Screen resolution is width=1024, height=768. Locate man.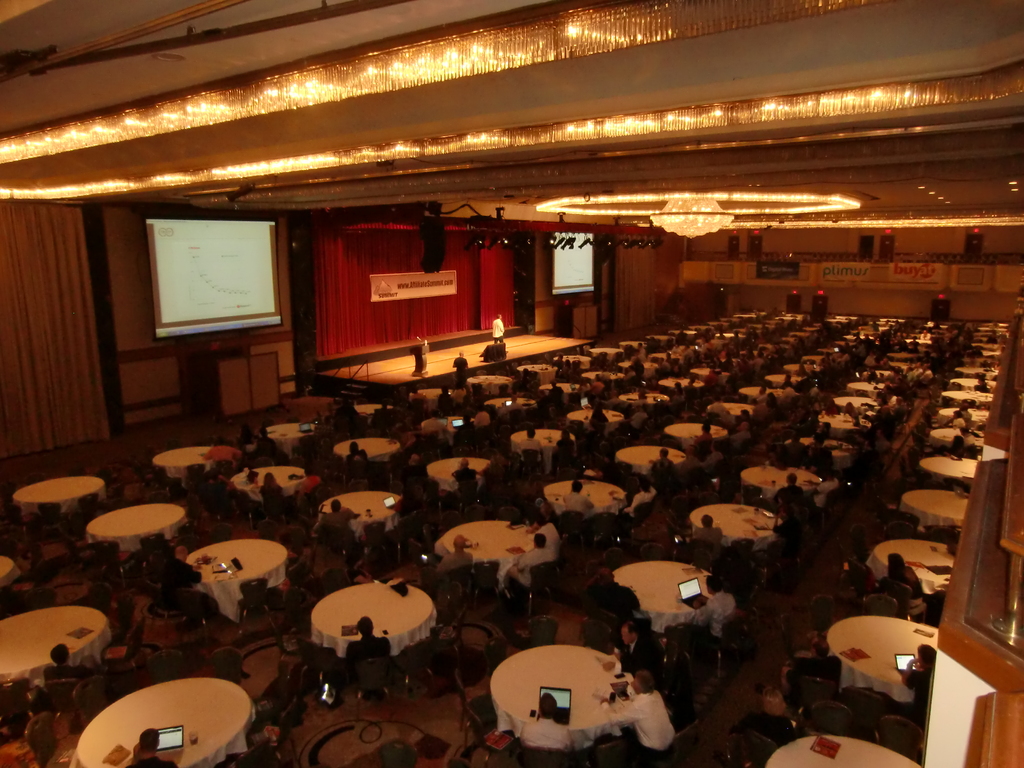
(x1=549, y1=381, x2=565, y2=408).
